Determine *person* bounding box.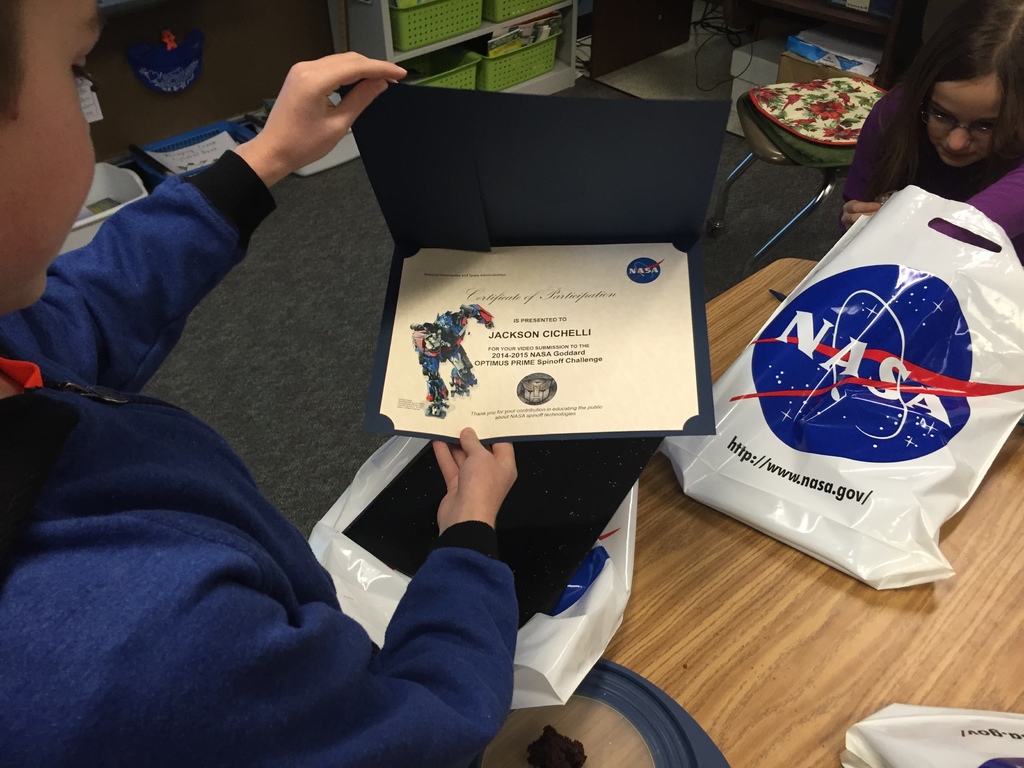
Determined: {"x1": 860, "y1": 27, "x2": 1021, "y2": 246}.
